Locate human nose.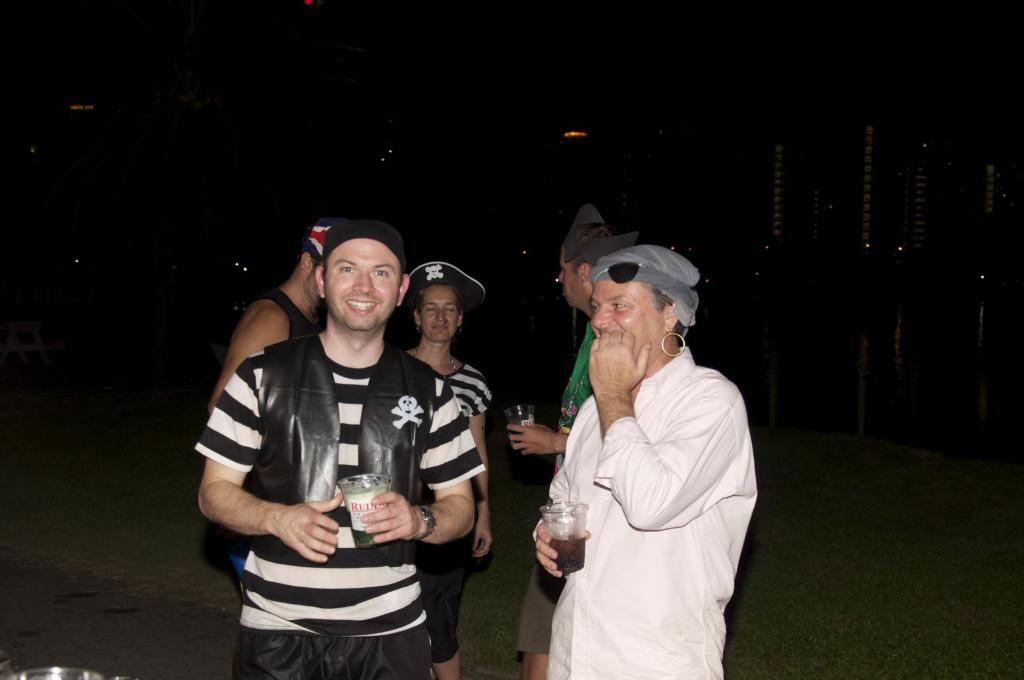
Bounding box: 591,301,618,328.
